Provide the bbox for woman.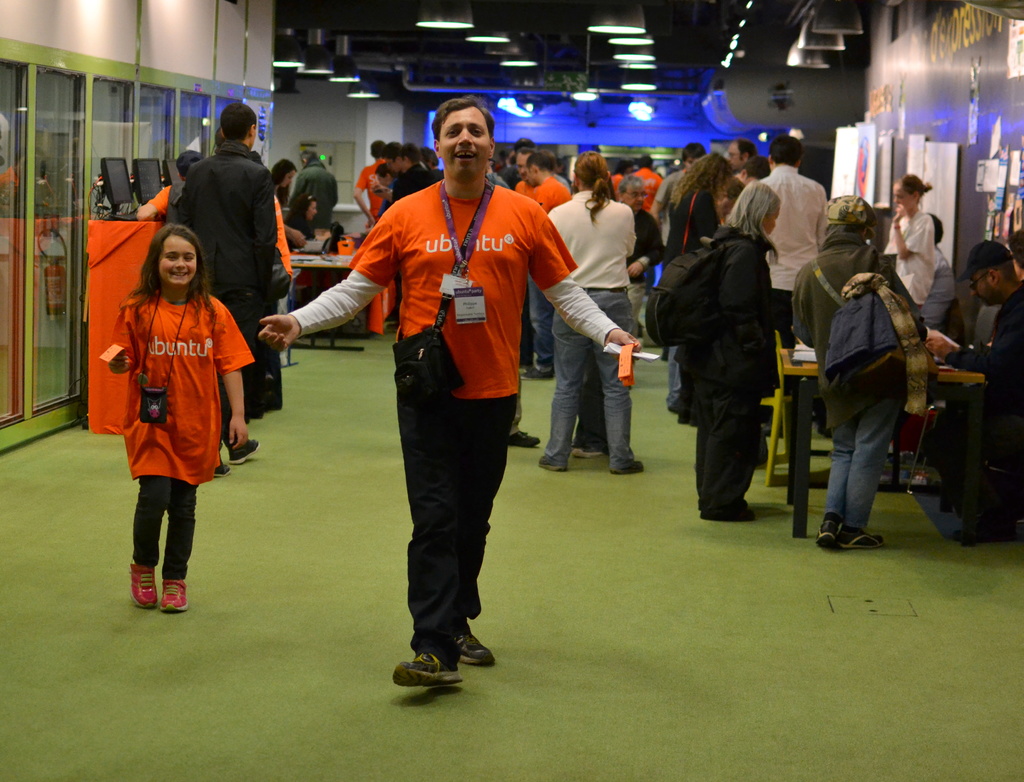
locate(261, 151, 305, 222).
